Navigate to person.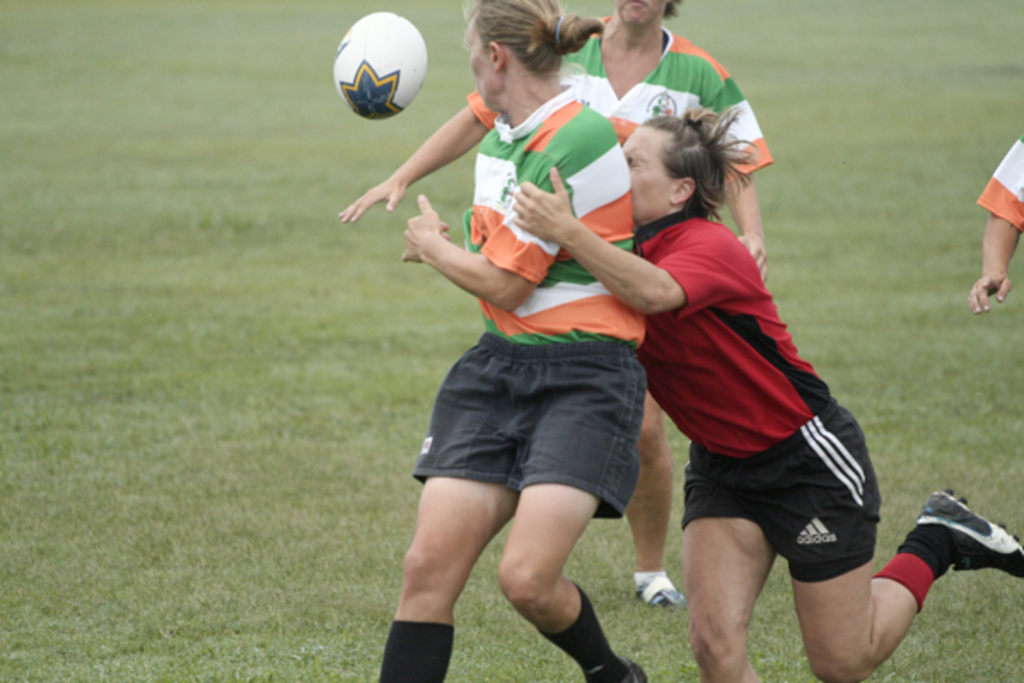
Navigation target: {"x1": 509, "y1": 102, "x2": 1022, "y2": 681}.
